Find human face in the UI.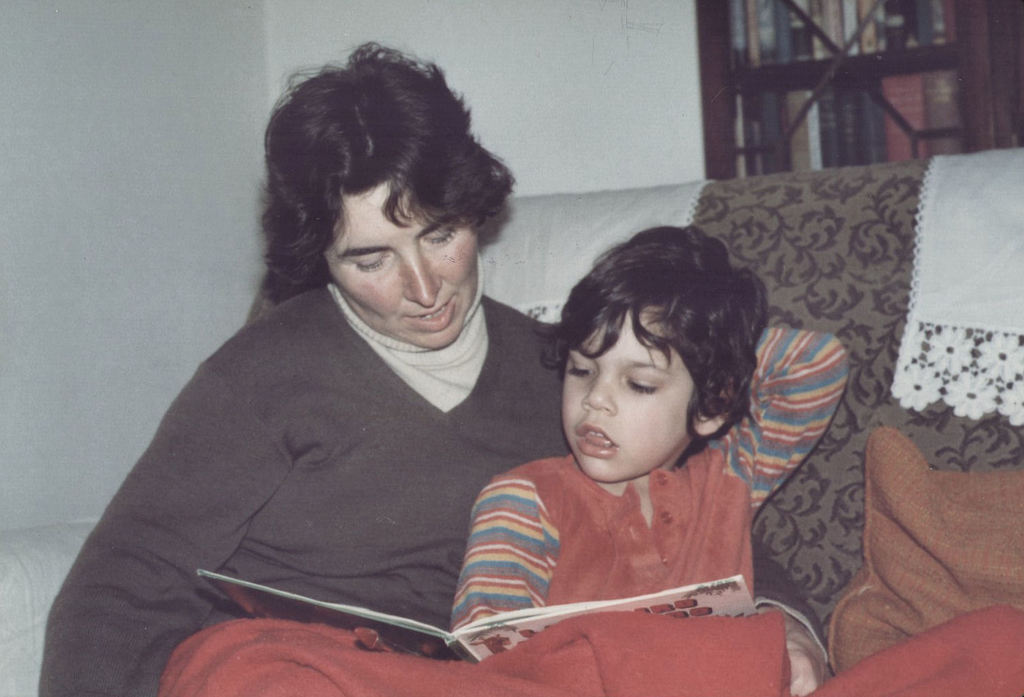
UI element at [322, 178, 482, 351].
